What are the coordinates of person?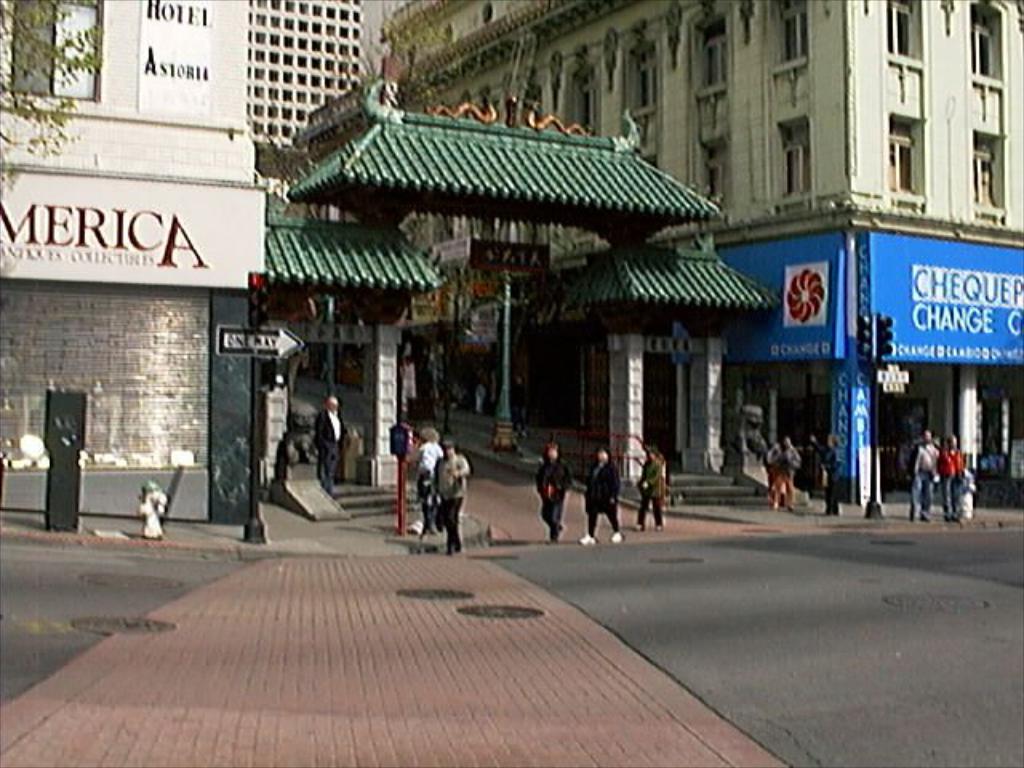
938:434:965:522.
